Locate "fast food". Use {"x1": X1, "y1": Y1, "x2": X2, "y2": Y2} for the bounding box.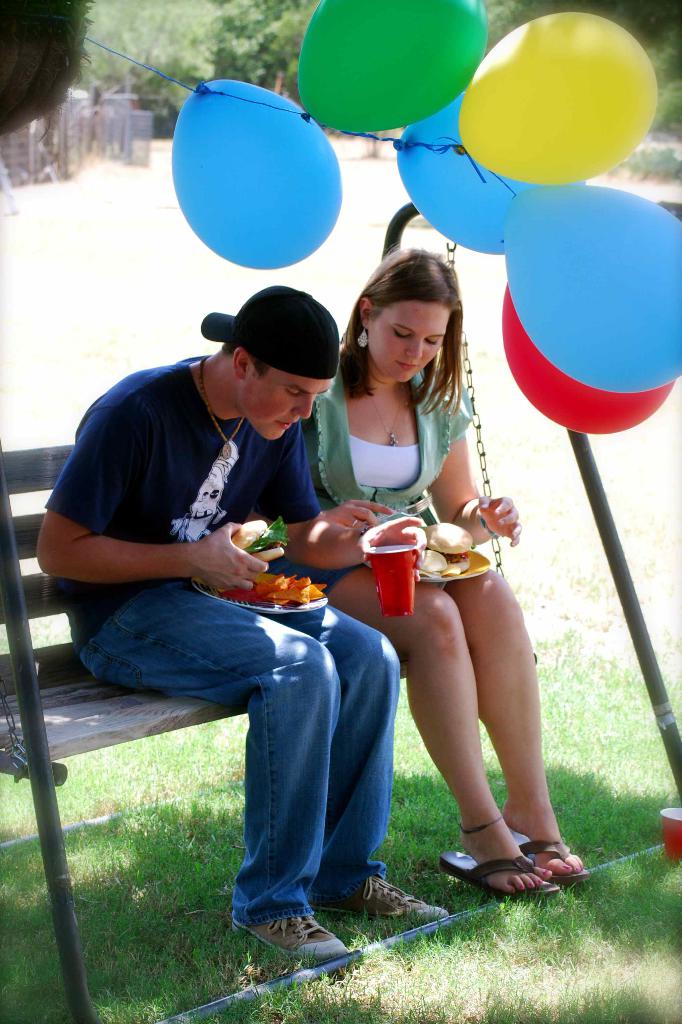
{"x1": 231, "y1": 516, "x2": 288, "y2": 561}.
